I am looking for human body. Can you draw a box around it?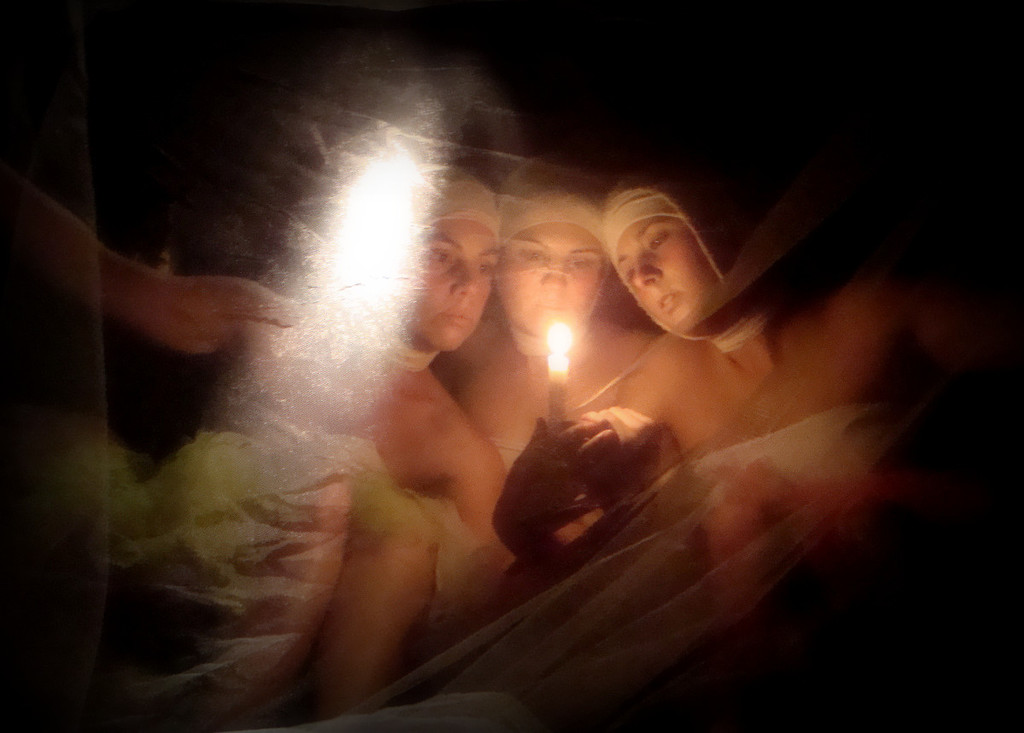
Sure, the bounding box is (0, 166, 509, 732).
